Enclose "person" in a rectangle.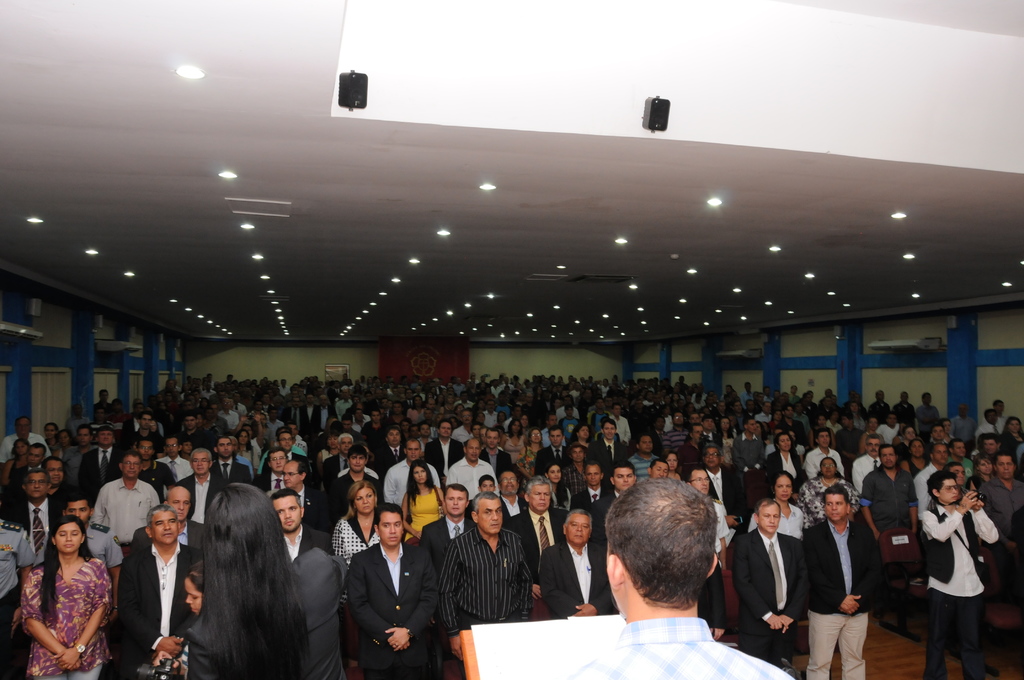
crop(20, 511, 112, 679).
